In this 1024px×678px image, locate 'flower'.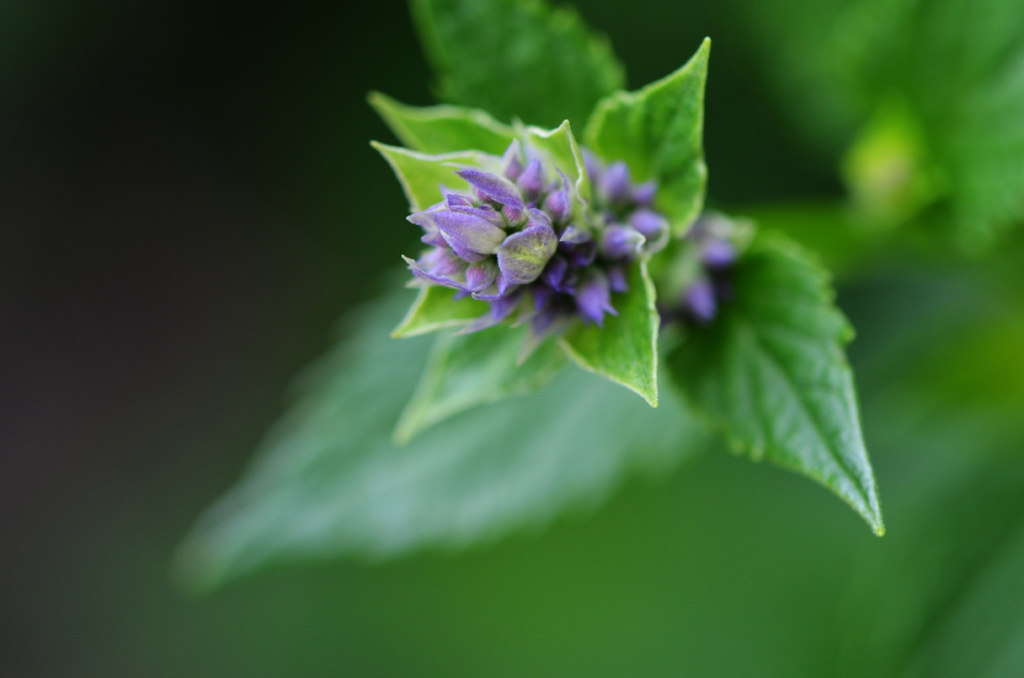
Bounding box: left=367, top=79, right=732, bottom=371.
